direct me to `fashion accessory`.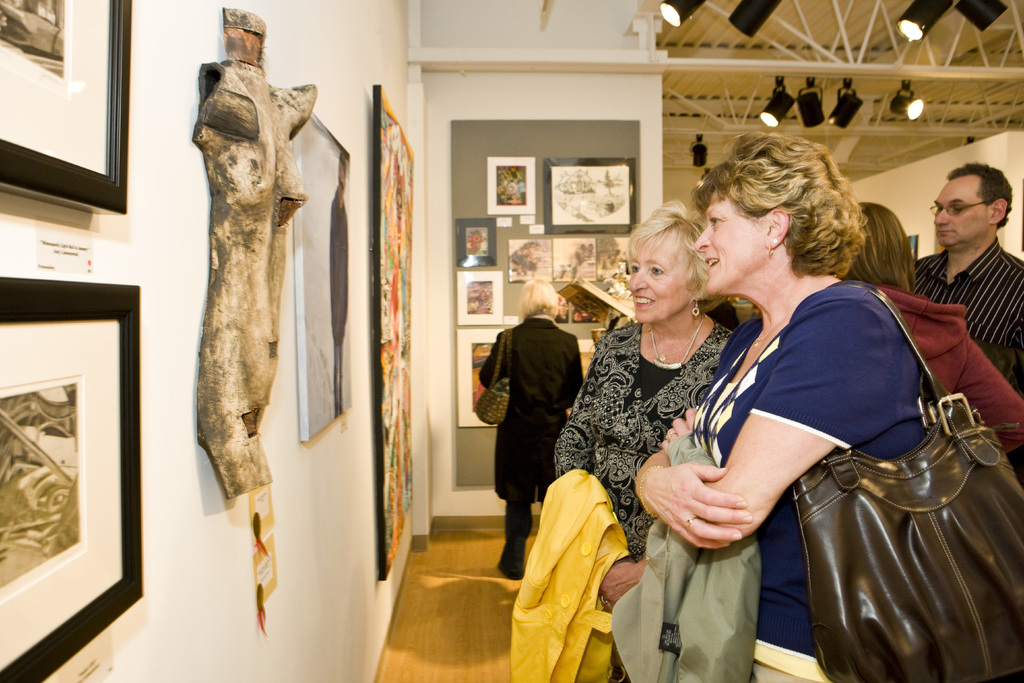
Direction: (792,276,1023,682).
